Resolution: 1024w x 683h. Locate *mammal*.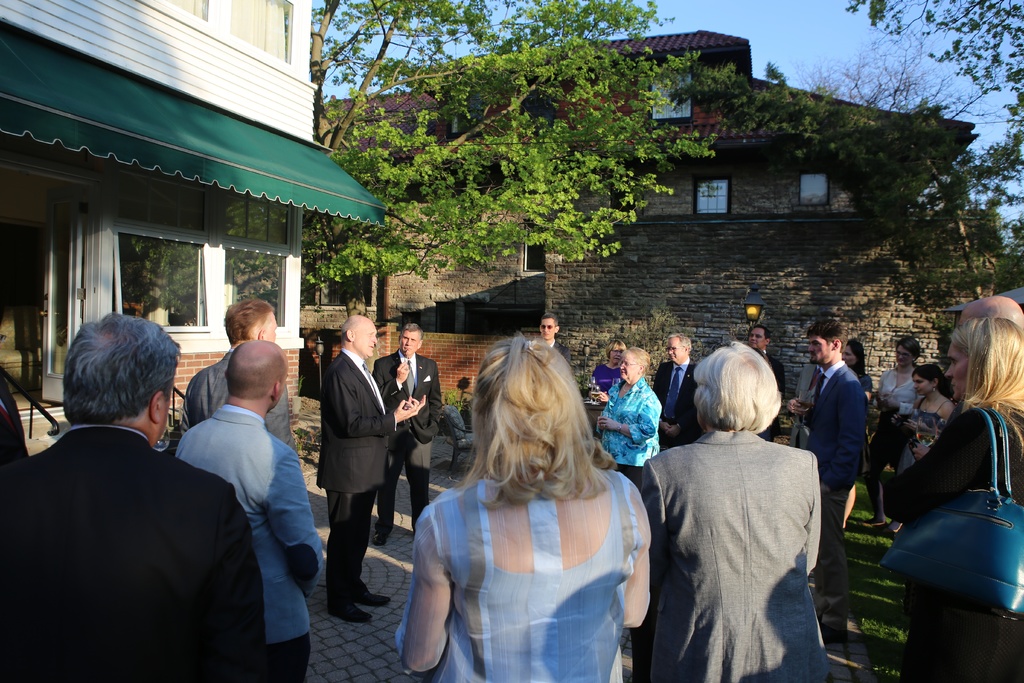
[left=801, top=318, right=872, bottom=540].
